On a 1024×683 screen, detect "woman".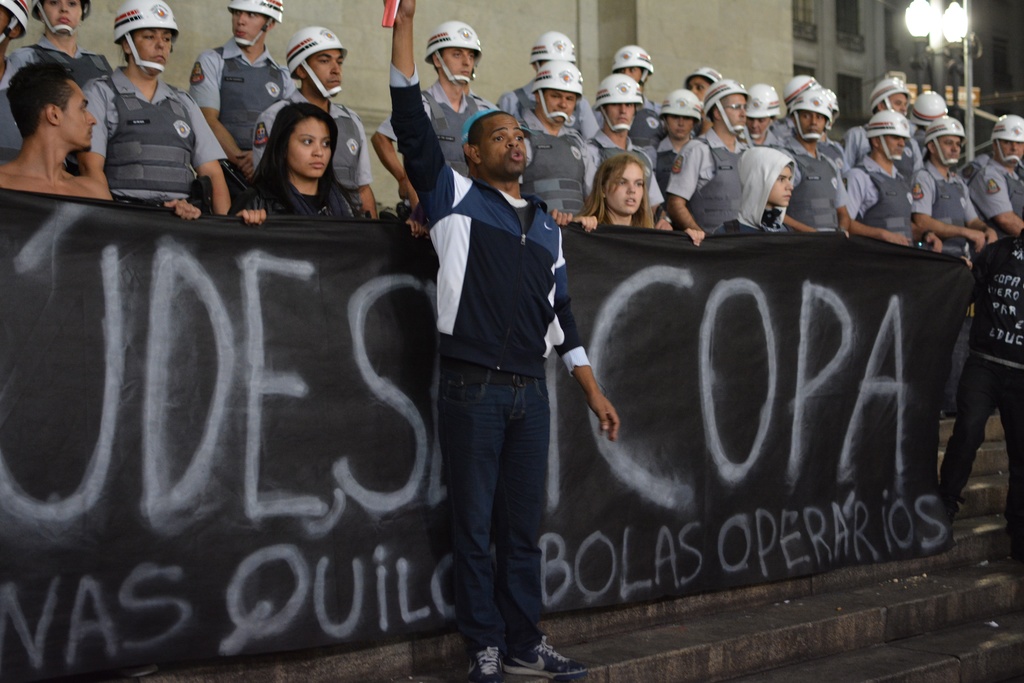
{"x1": 570, "y1": 151, "x2": 675, "y2": 234}.
